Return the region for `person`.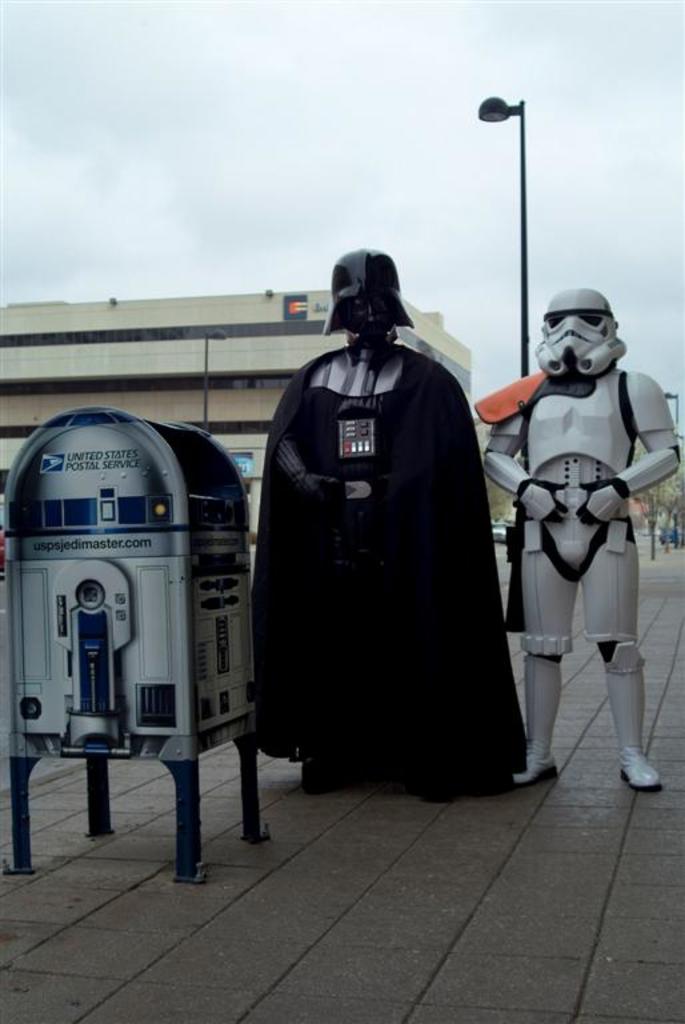
(left=462, top=285, right=681, bottom=780).
